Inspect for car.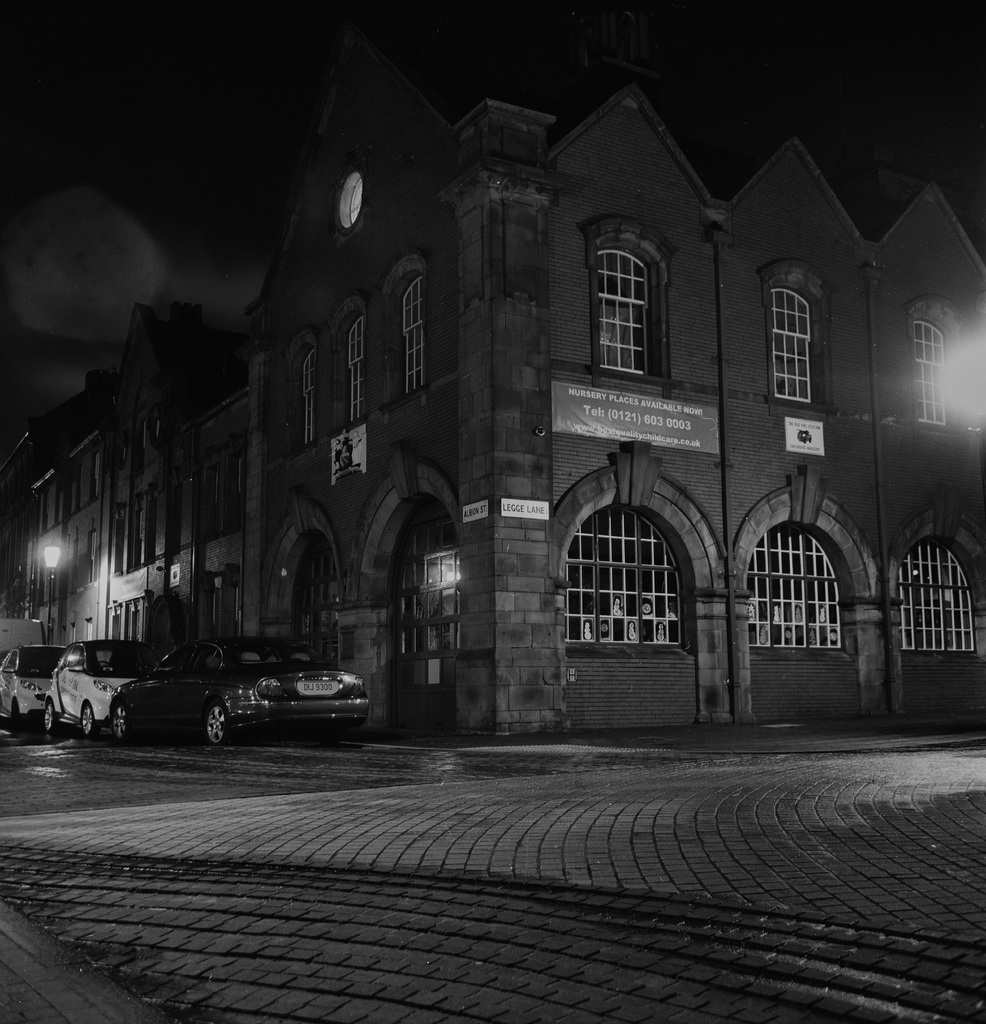
Inspection: bbox=(166, 648, 371, 735).
